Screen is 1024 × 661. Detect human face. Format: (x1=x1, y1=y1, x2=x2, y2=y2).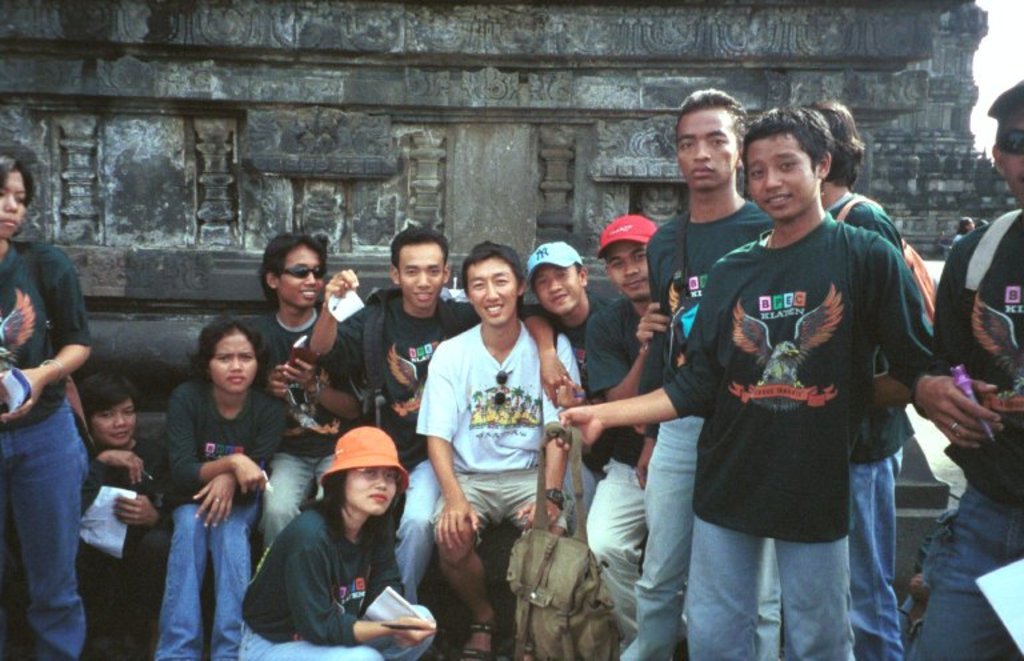
(x1=211, y1=334, x2=259, y2=390).
